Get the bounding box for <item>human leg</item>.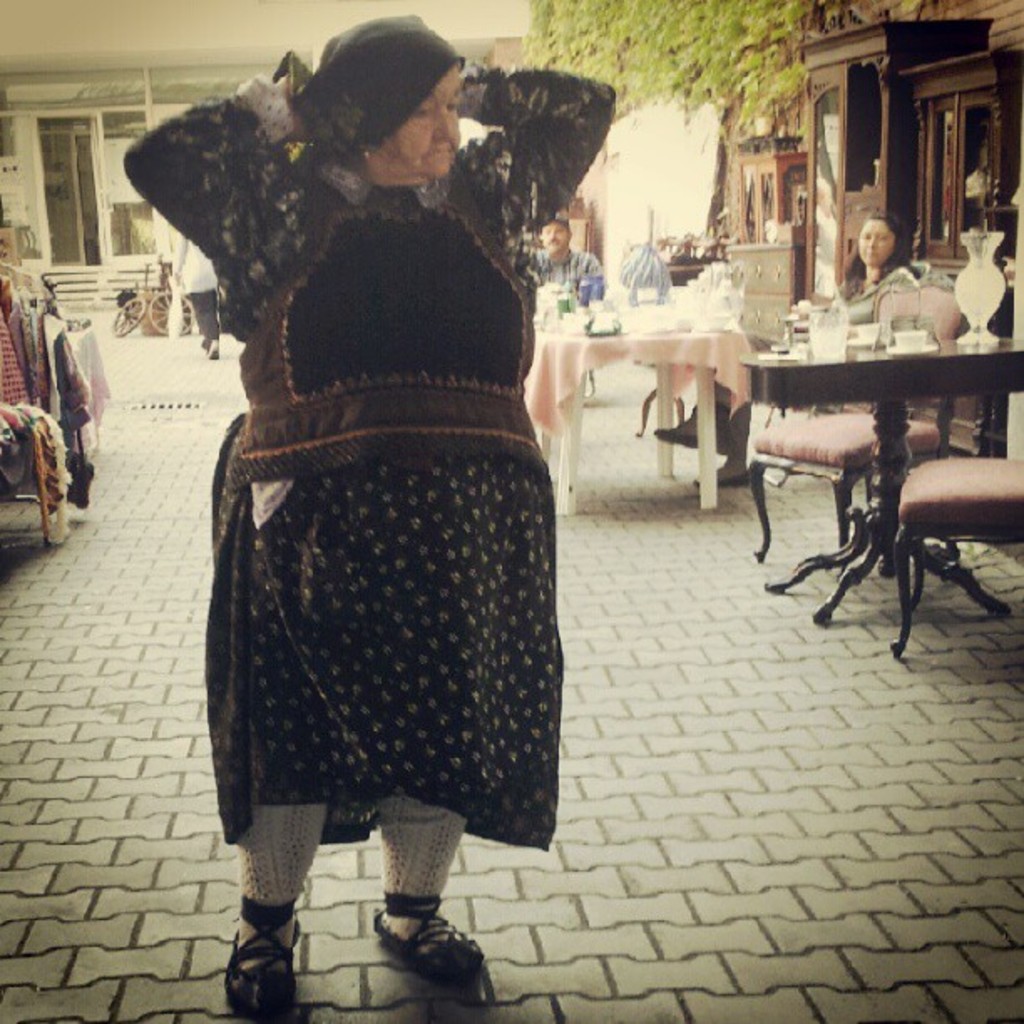
left=375, top=803, right=489, bottom=984.
